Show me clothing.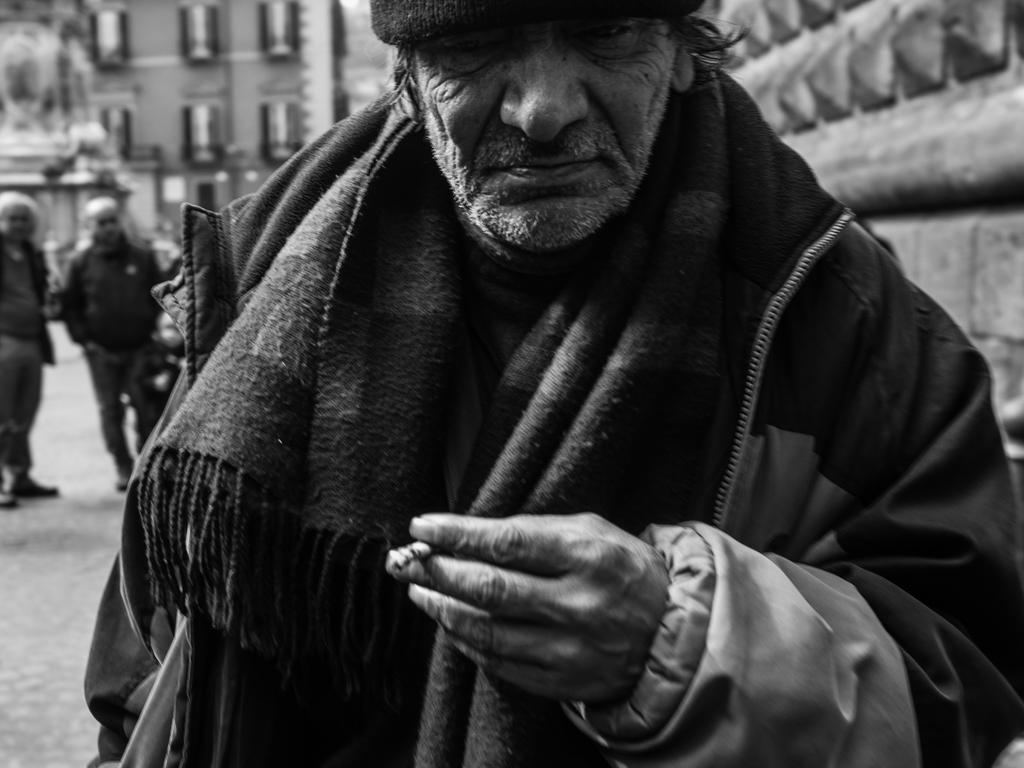
clothing is here: (106, 52, 993, 767).
